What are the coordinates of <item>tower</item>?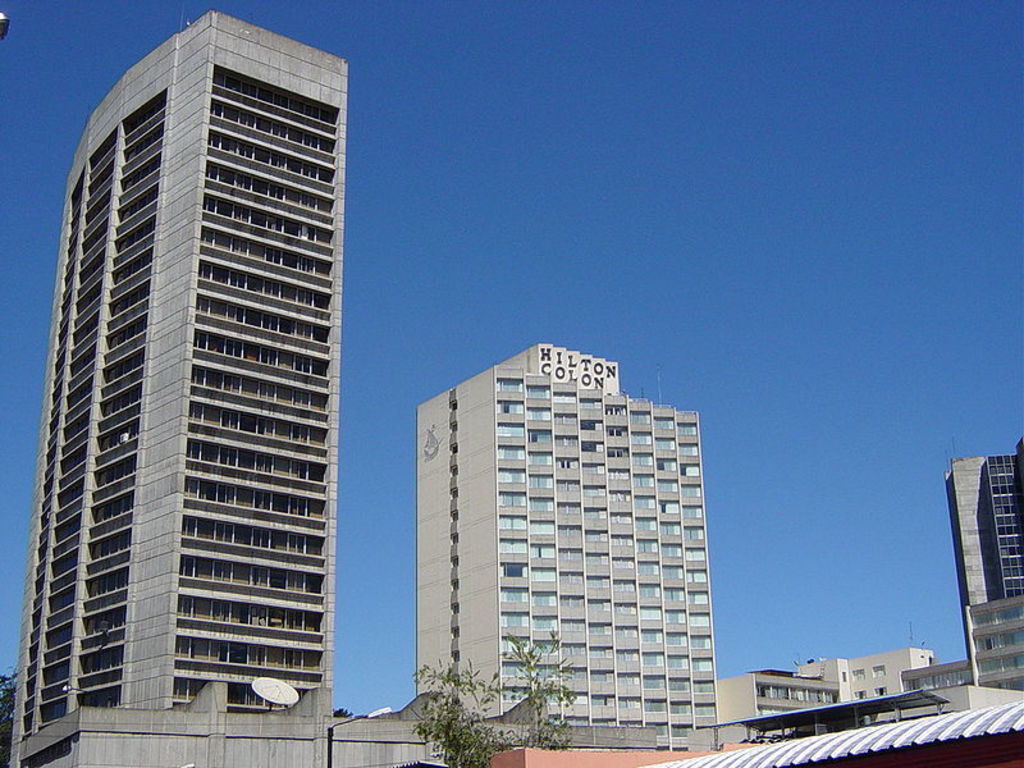
x1=12, y1=12, x2=330, y2=746.
